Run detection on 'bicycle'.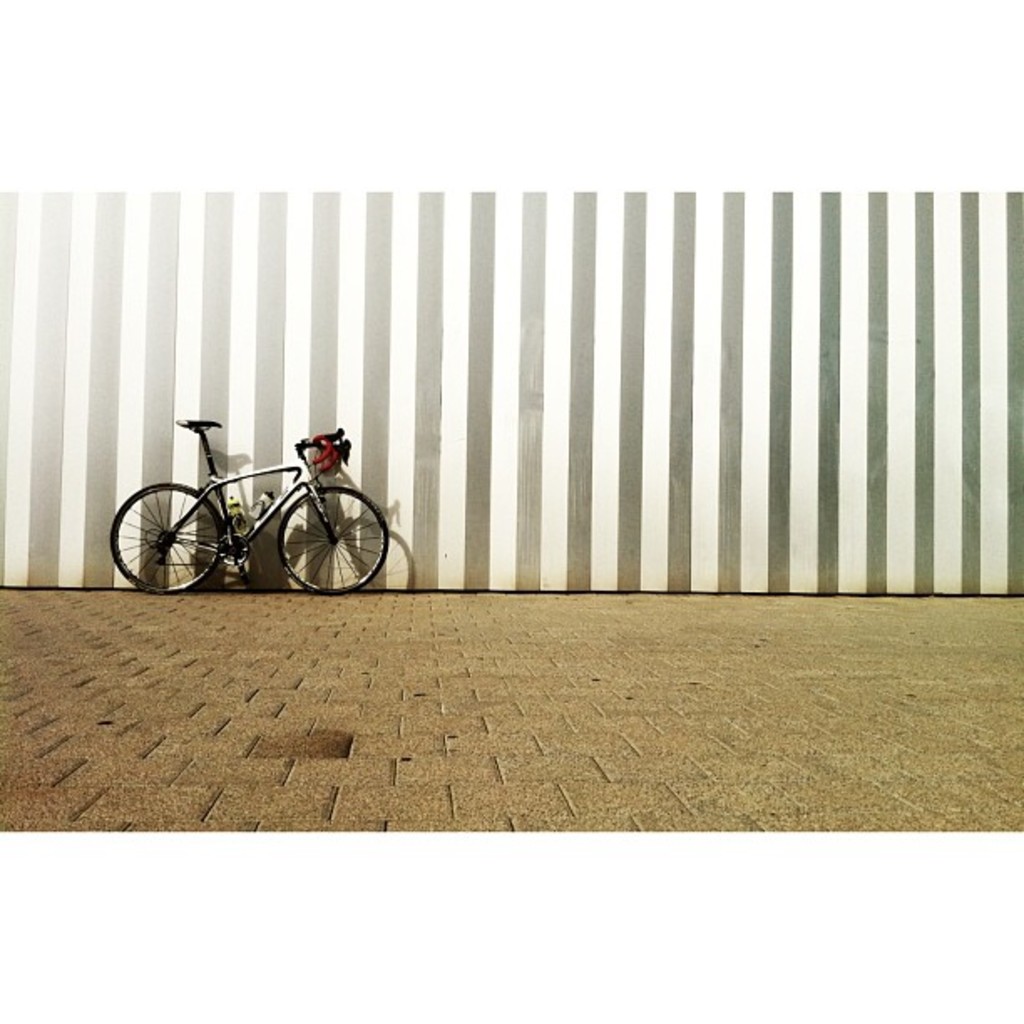
Result: [110, 405, 398, 586].
